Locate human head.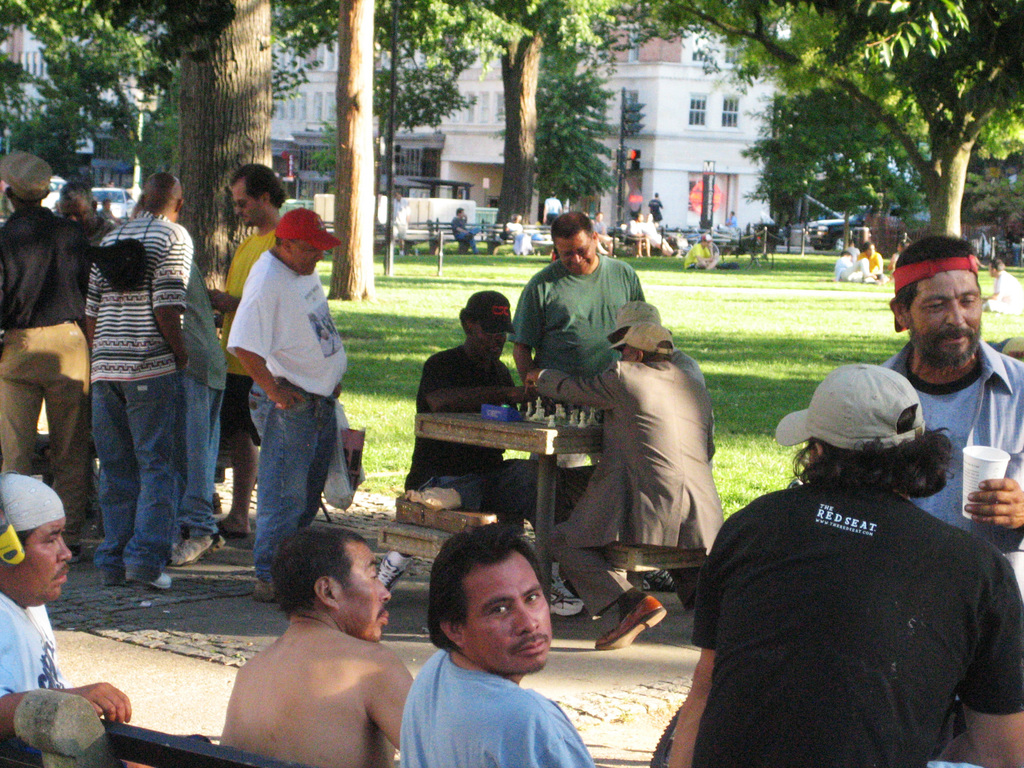
Bounding box: bbox(1, 473, 70, 611).
